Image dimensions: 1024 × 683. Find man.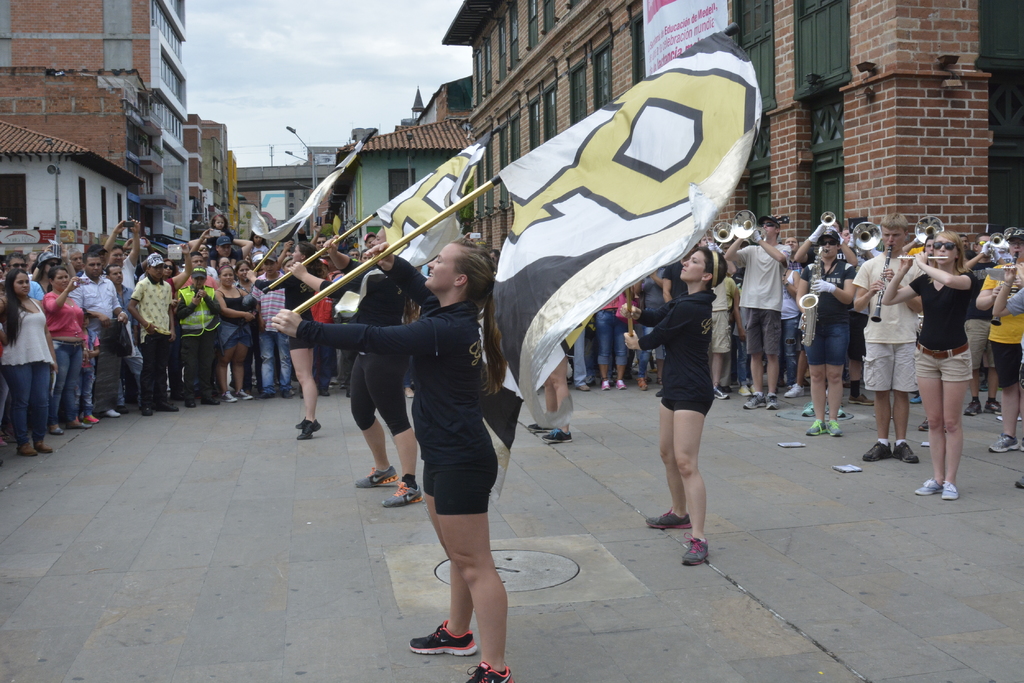
107,262,150,421.
